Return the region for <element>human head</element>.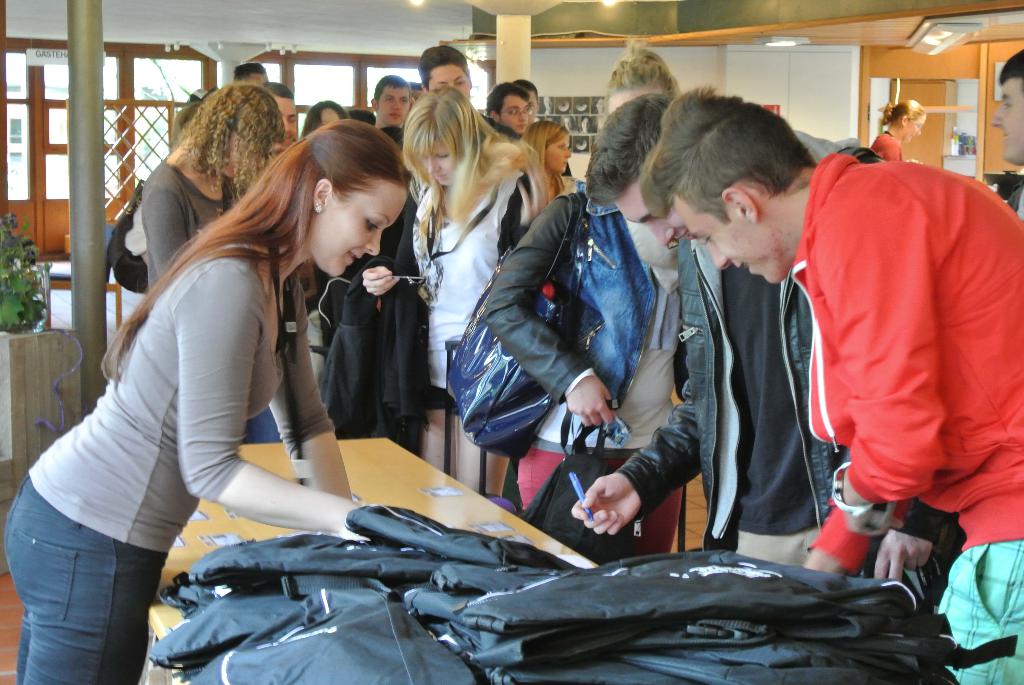
(635,80,813,286).
